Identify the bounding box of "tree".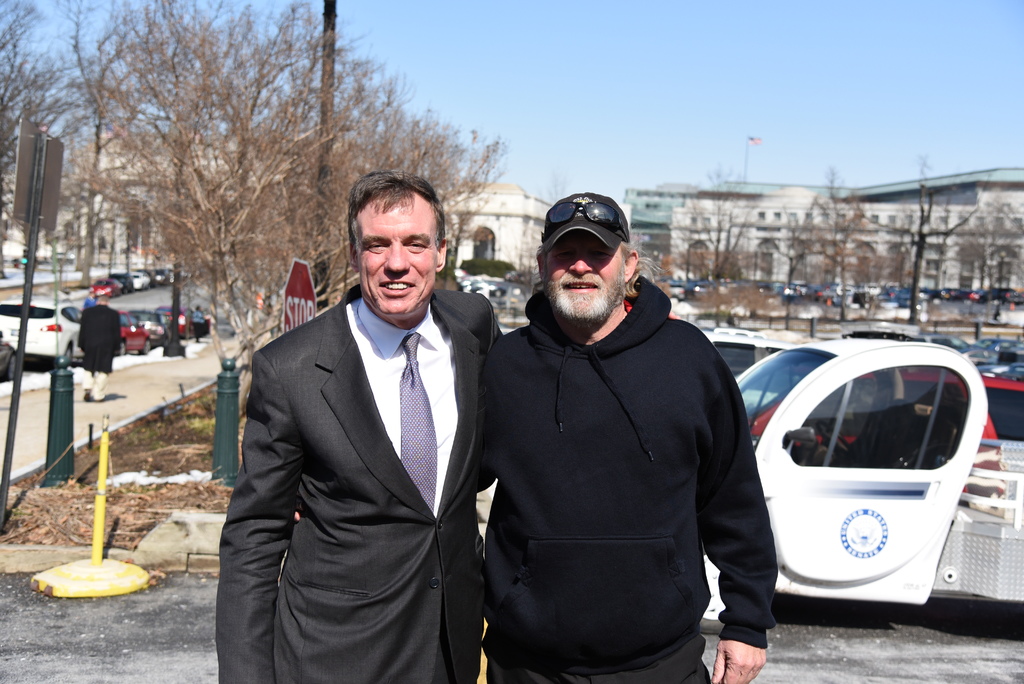
[70, 1, 364, 389].
